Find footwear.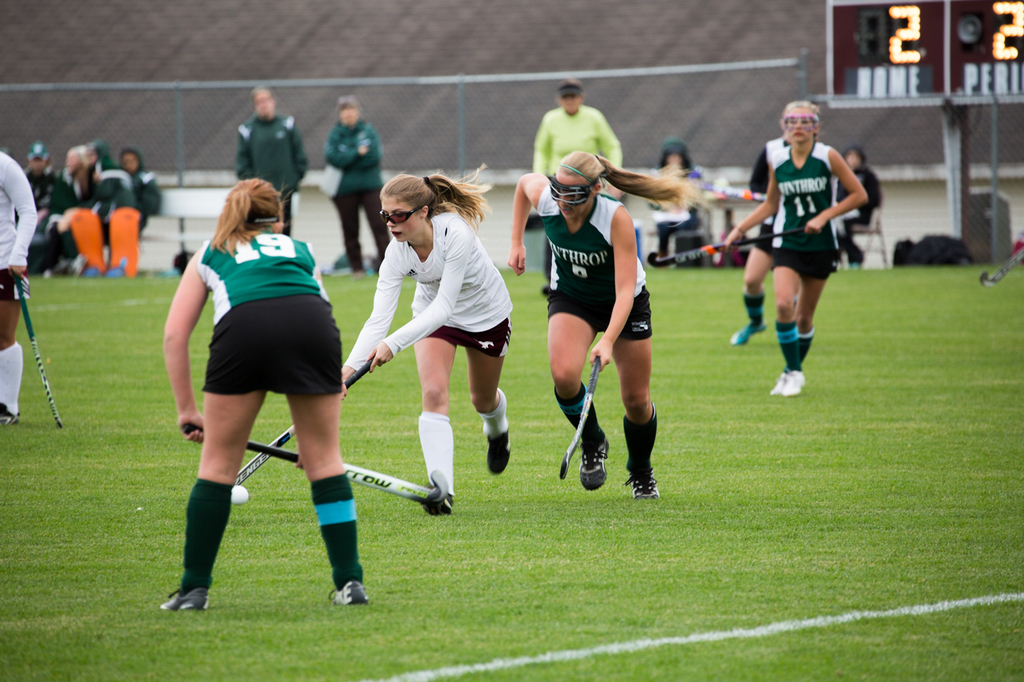
l=626, t=467, r=662, b=499.
